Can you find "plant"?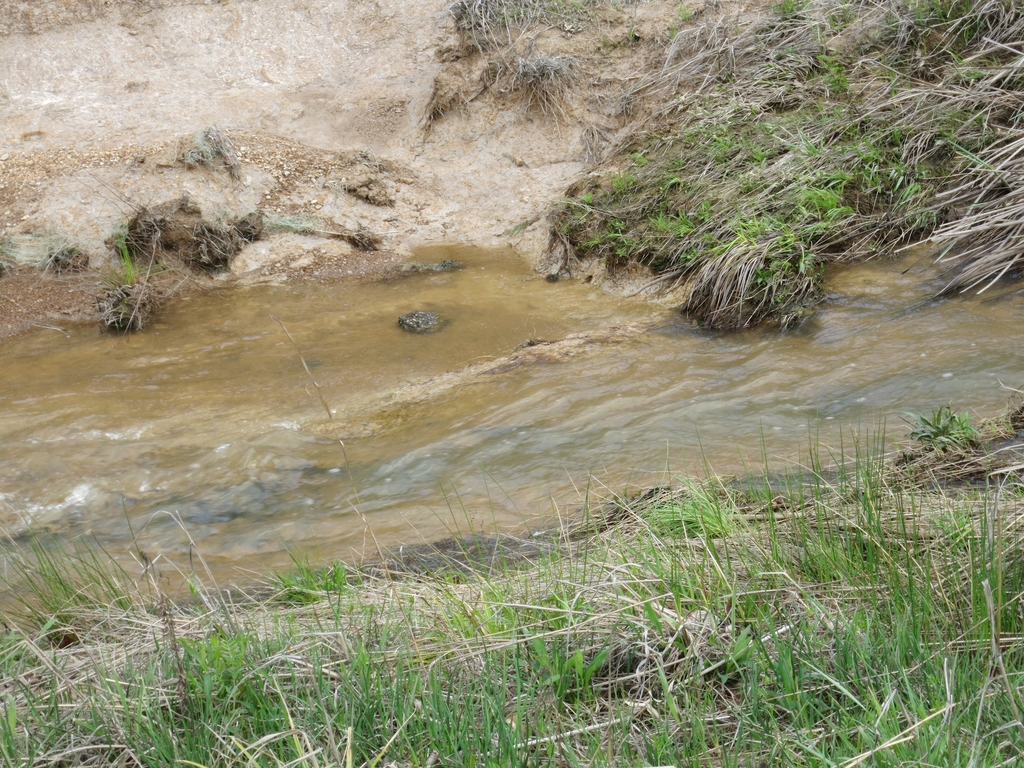
Yes, bounding box: crop(182, 122, 241, 175).
